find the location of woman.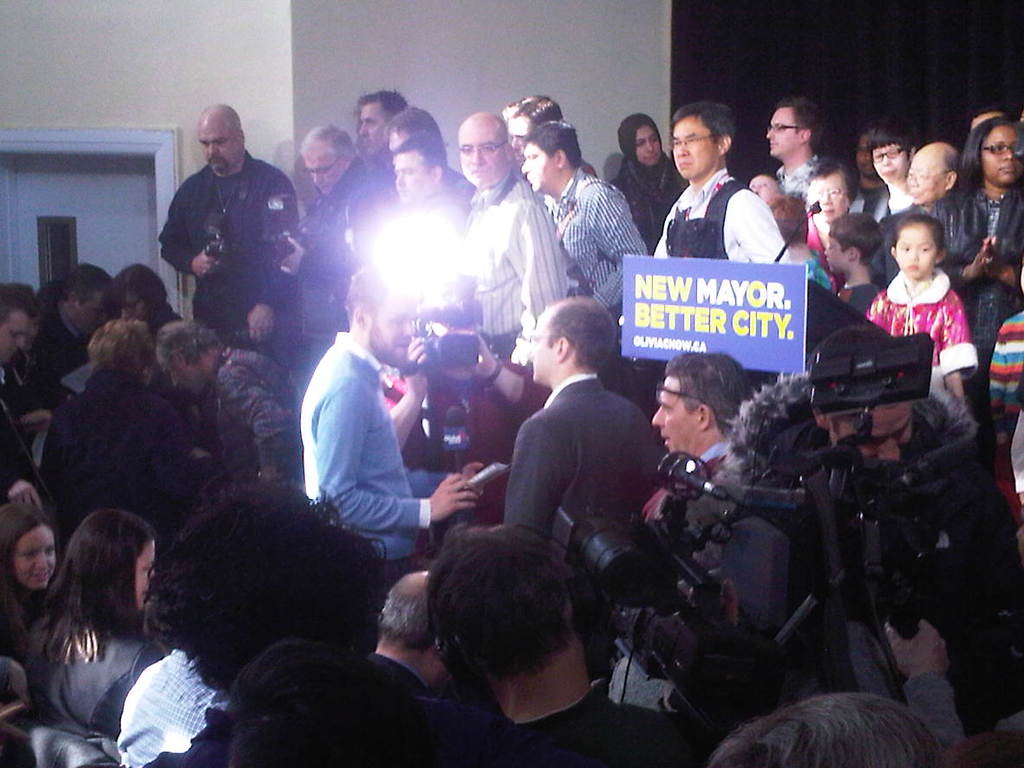
Location: l=594, t=110, r=683, b=263.
